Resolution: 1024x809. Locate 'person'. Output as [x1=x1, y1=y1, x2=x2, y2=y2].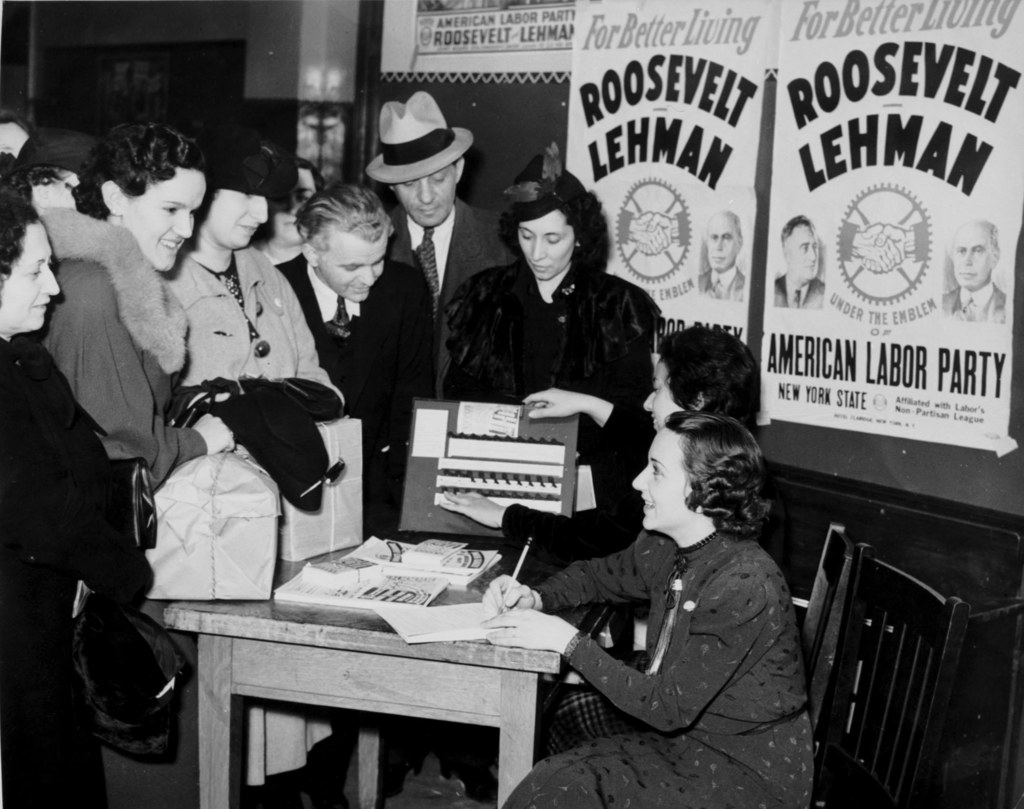
[x1=770, y1=213, x2=831, y2=311].
